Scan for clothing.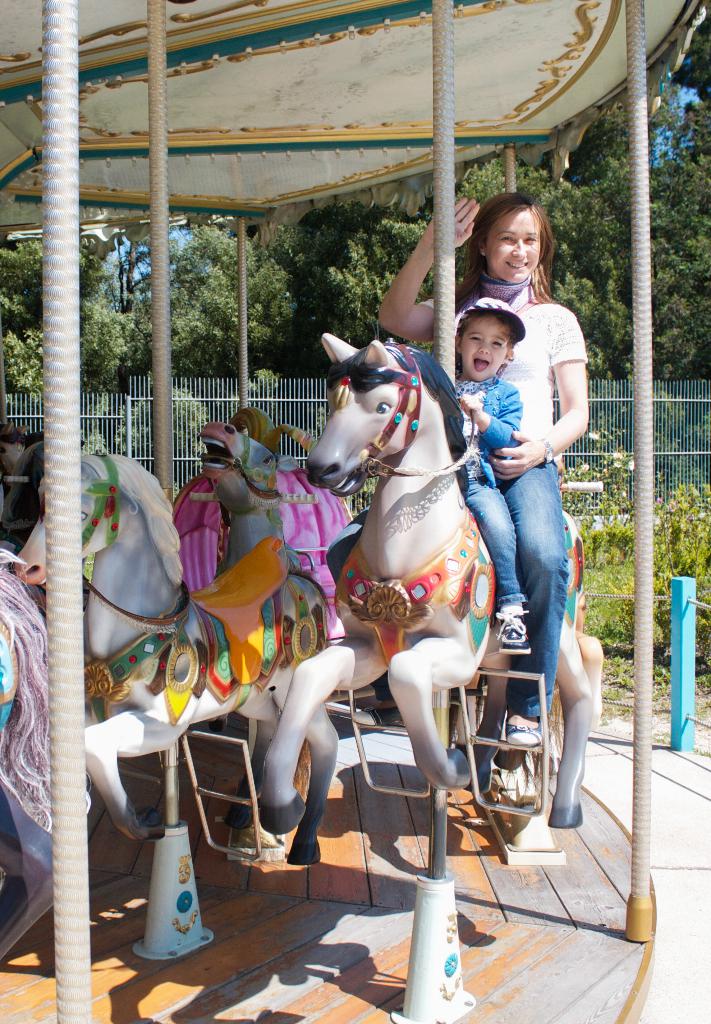
Scan result: crop(457, 372, 527, 608).
